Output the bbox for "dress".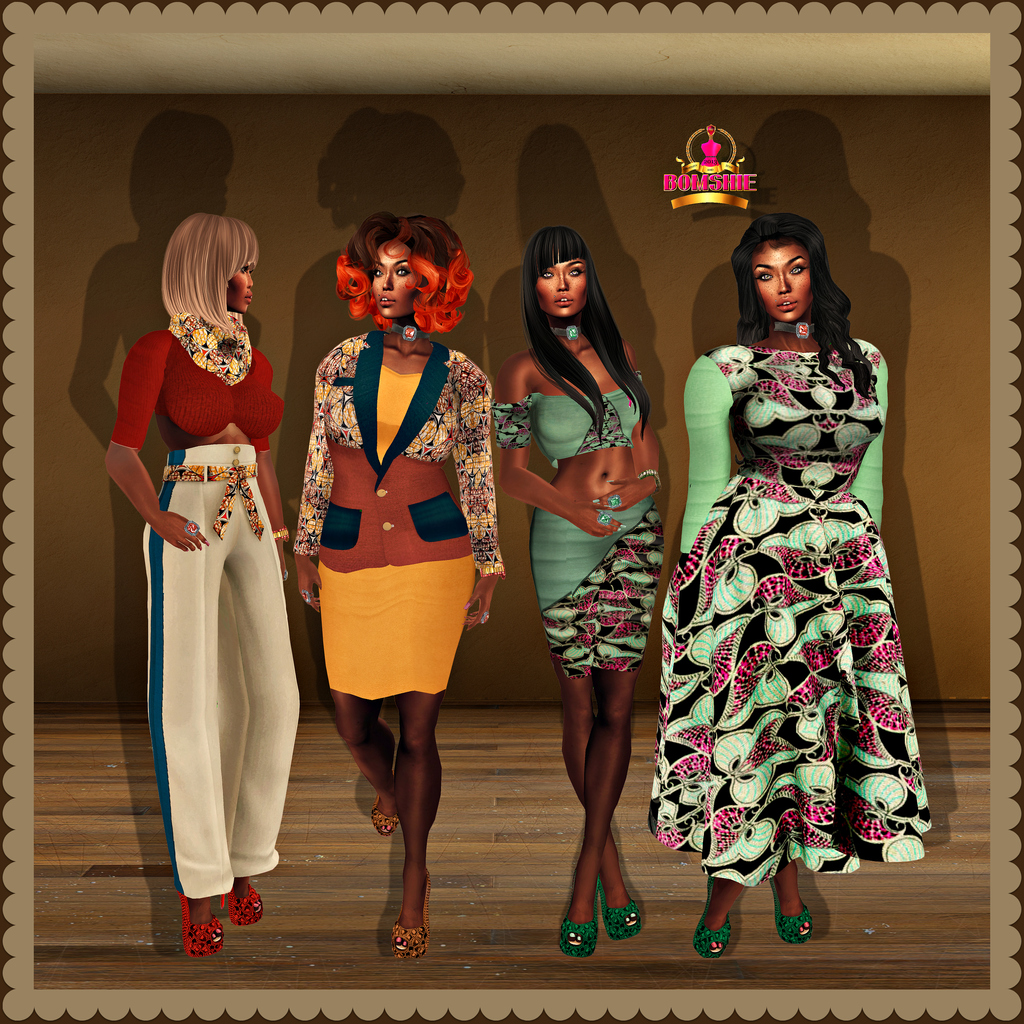
crop(649, 339, 932, 886).
